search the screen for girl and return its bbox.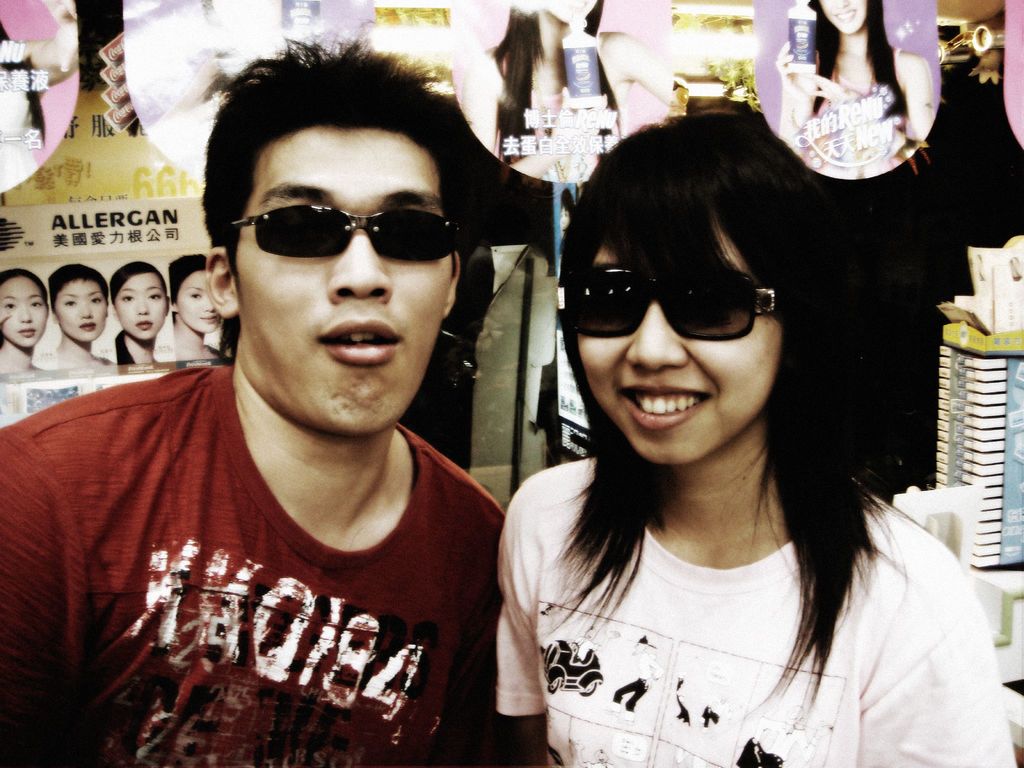
Found: <region>459, 0, 671, 183</region>.
